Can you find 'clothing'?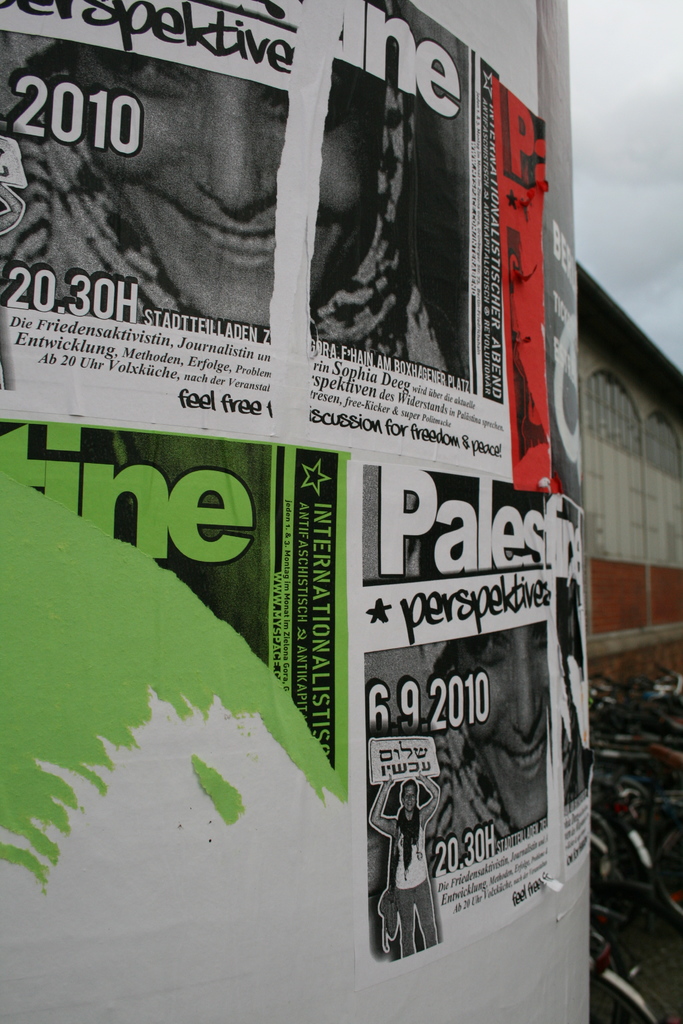
Yes, bounding box: (left=0, top=40, right=440, bottom=369).
